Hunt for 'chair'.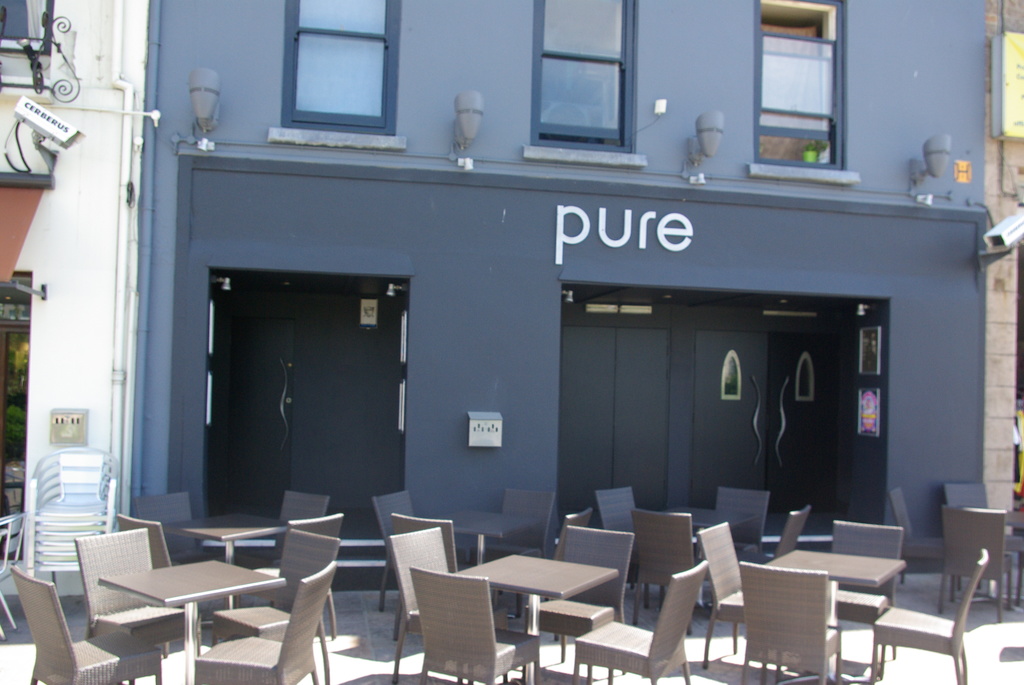
Hunted down at (392,511,452,567).
